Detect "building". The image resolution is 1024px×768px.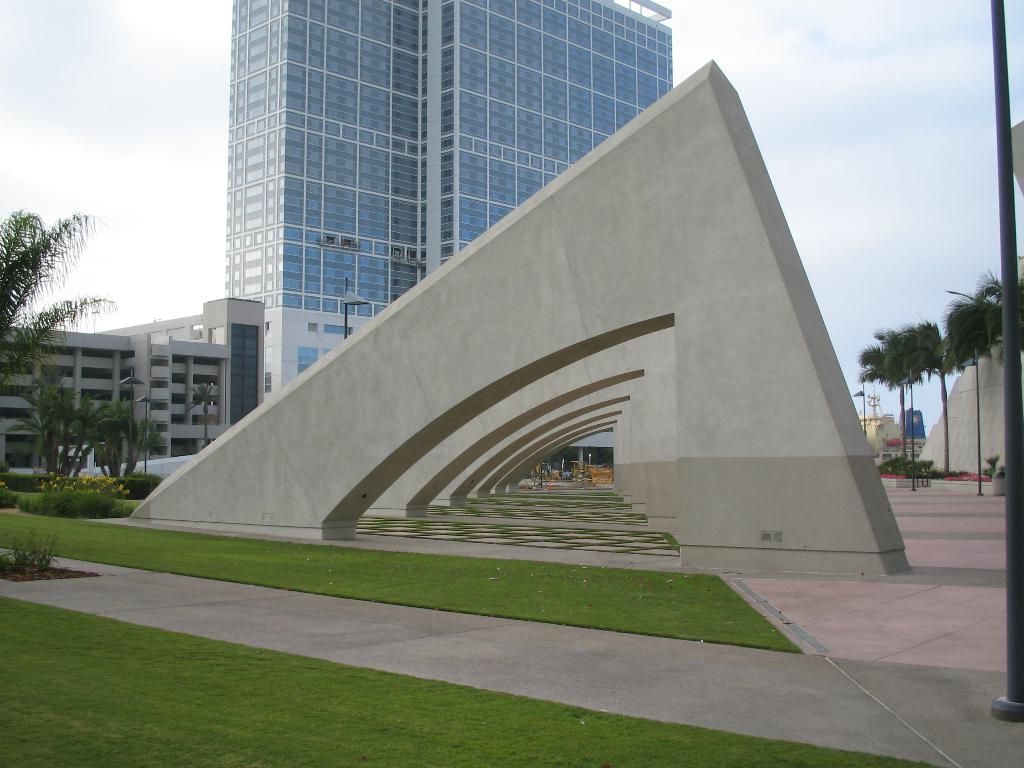
[x1=0, y1=296, x2=265, y2=470].
